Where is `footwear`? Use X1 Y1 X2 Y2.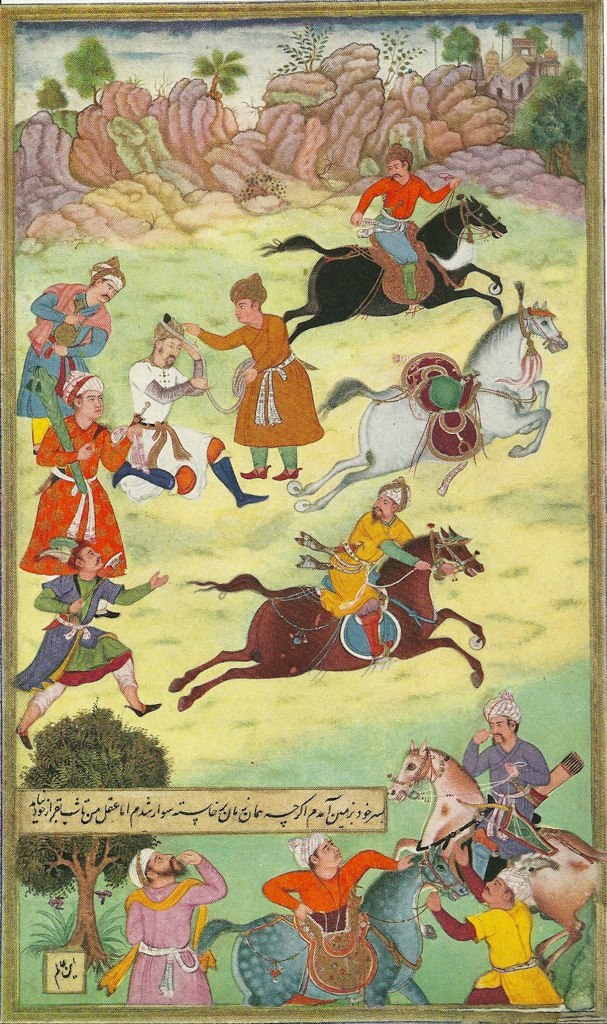
239 465 271 481.
